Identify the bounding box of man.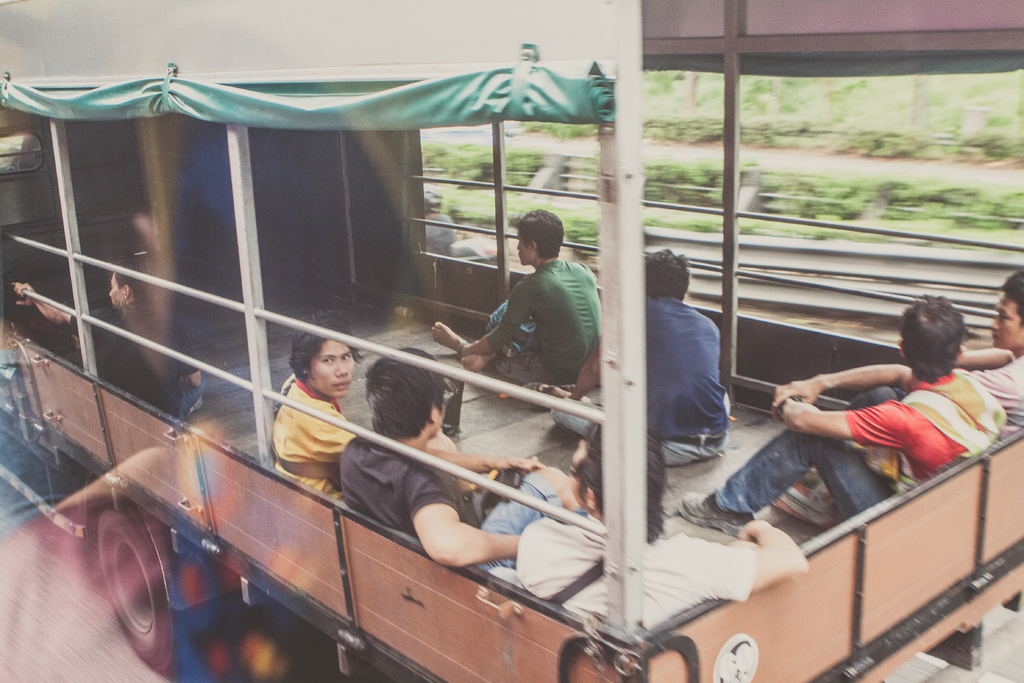
[left=430, top=207, right=604, bottom=388].
